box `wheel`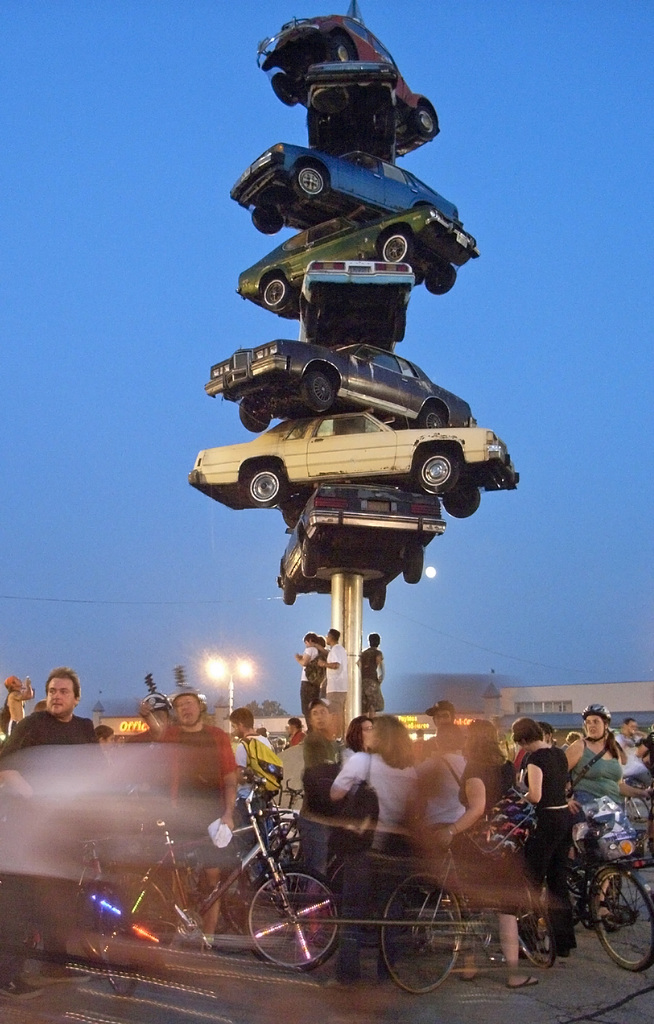
[555, 844, 610, 915]
